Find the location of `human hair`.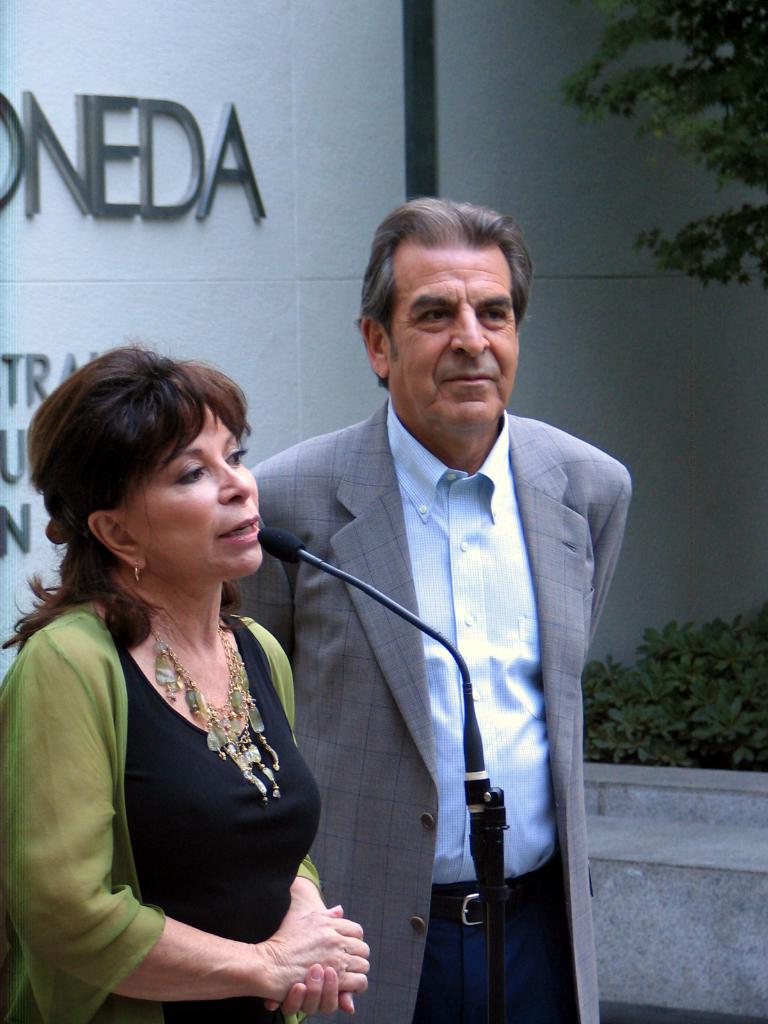
Location: [352,195,536,392].
